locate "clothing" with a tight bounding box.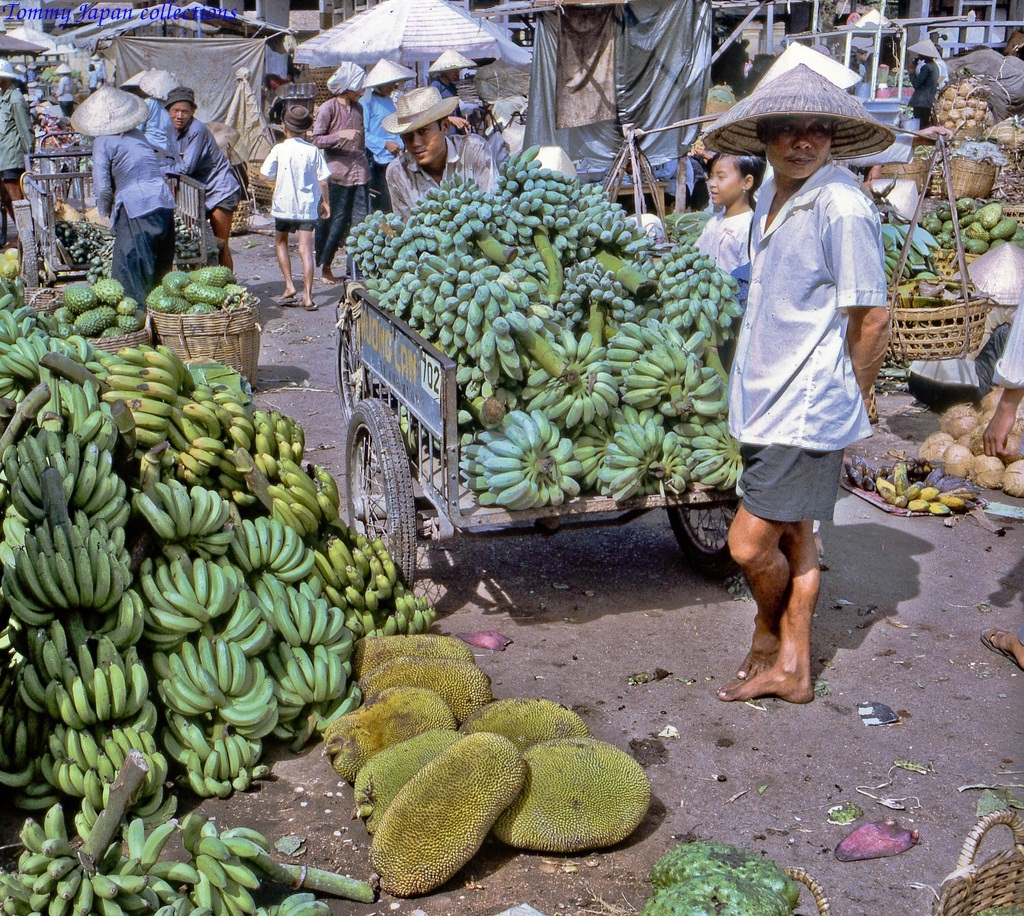
box(260, 140, 337, 229).
